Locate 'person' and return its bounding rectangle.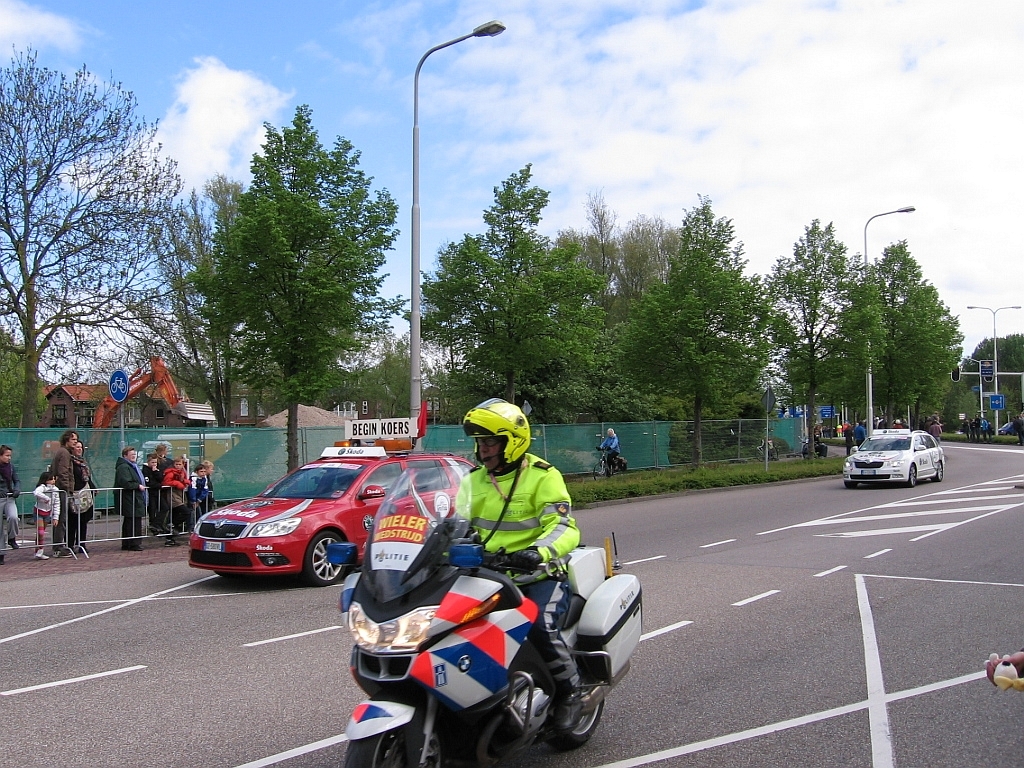
bbox(0, 442, 21, 547).
